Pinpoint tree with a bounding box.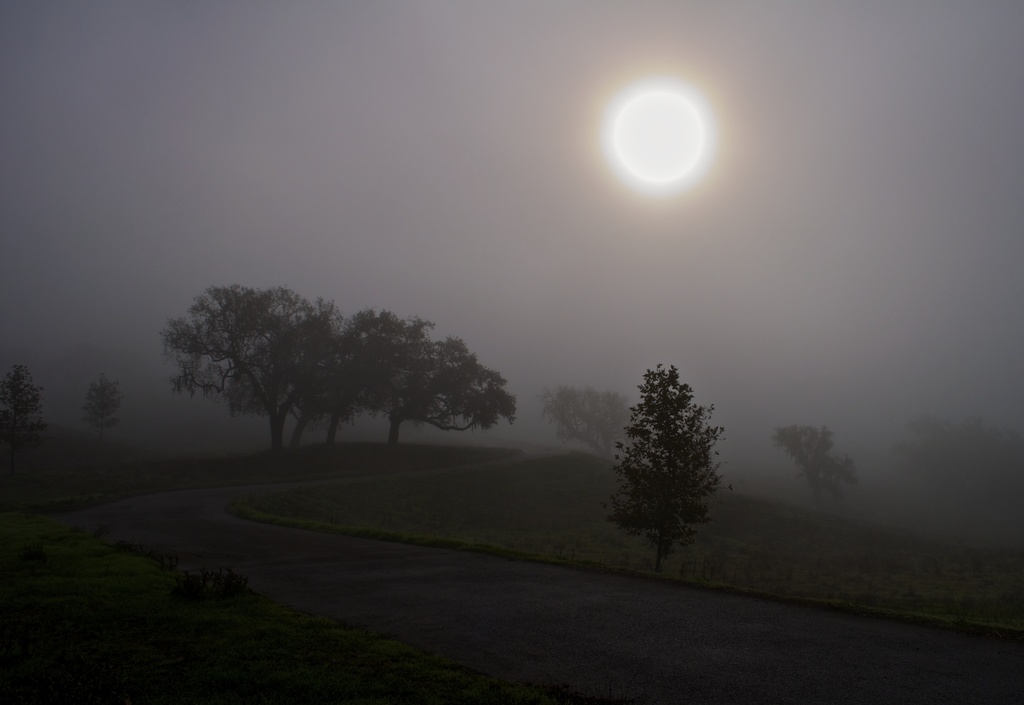
[361, 308, 502, 444].
